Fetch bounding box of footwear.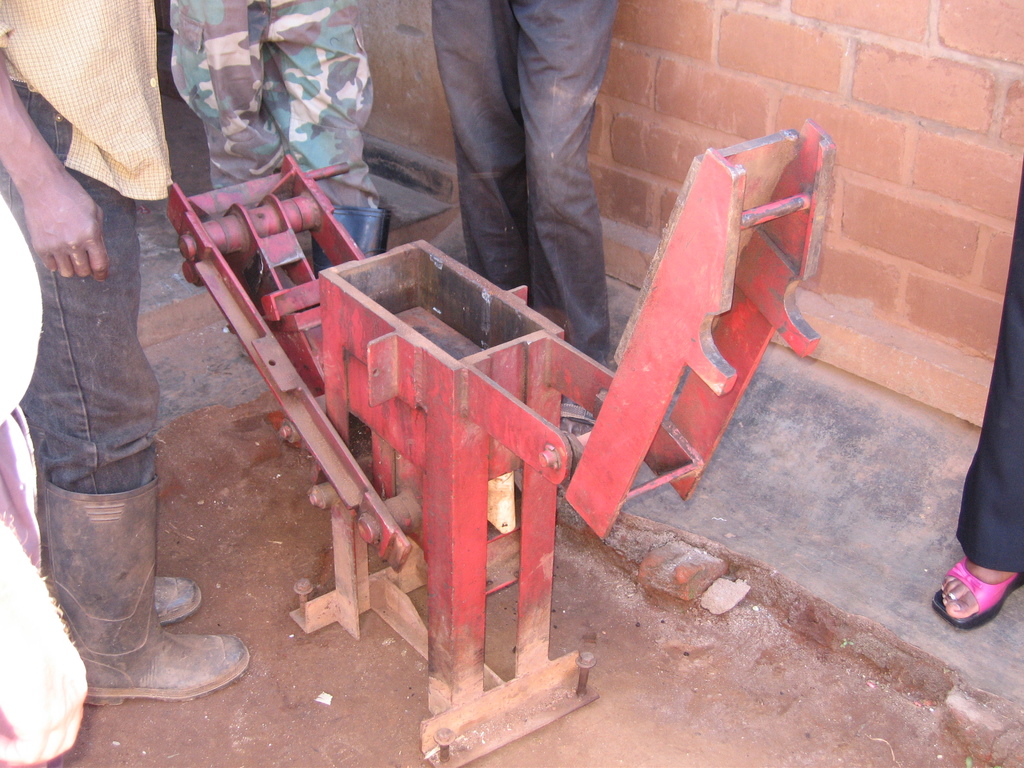
Bbox: BBox(154, 562, 206, 623).
